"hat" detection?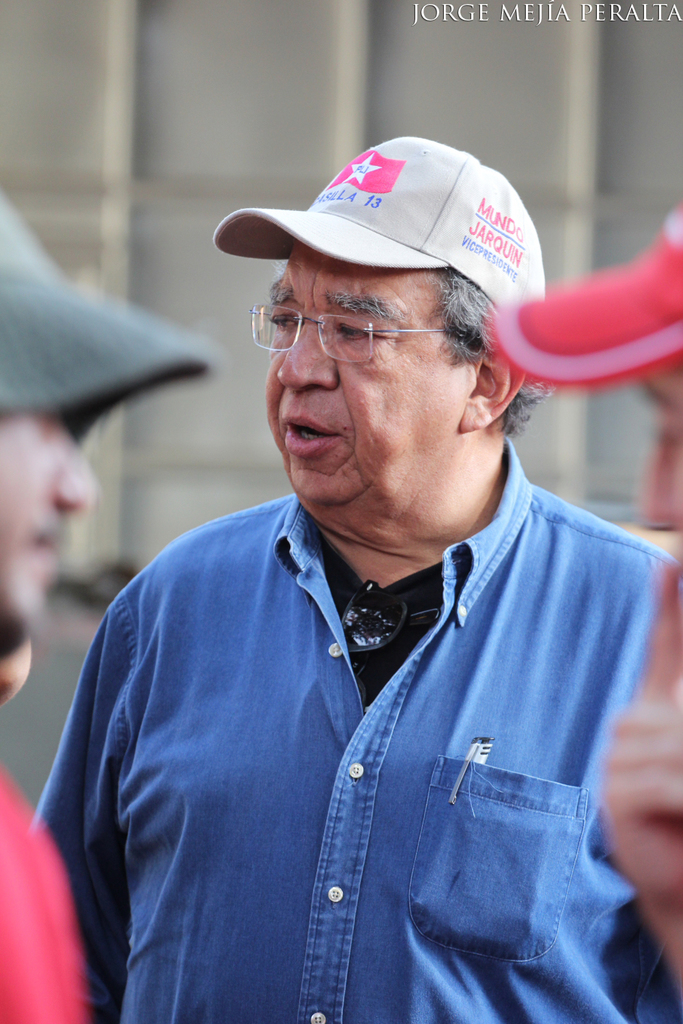
x1=490, y1=191, x2=682, y2=388
